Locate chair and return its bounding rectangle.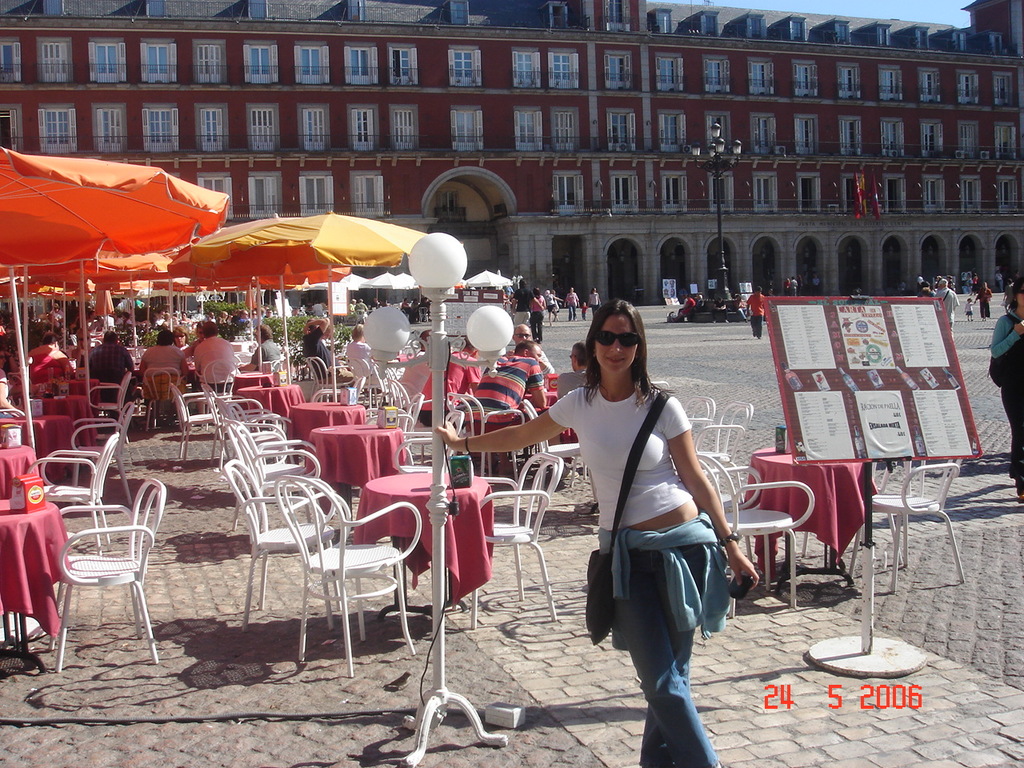
region(439, 390, 533, 489).
